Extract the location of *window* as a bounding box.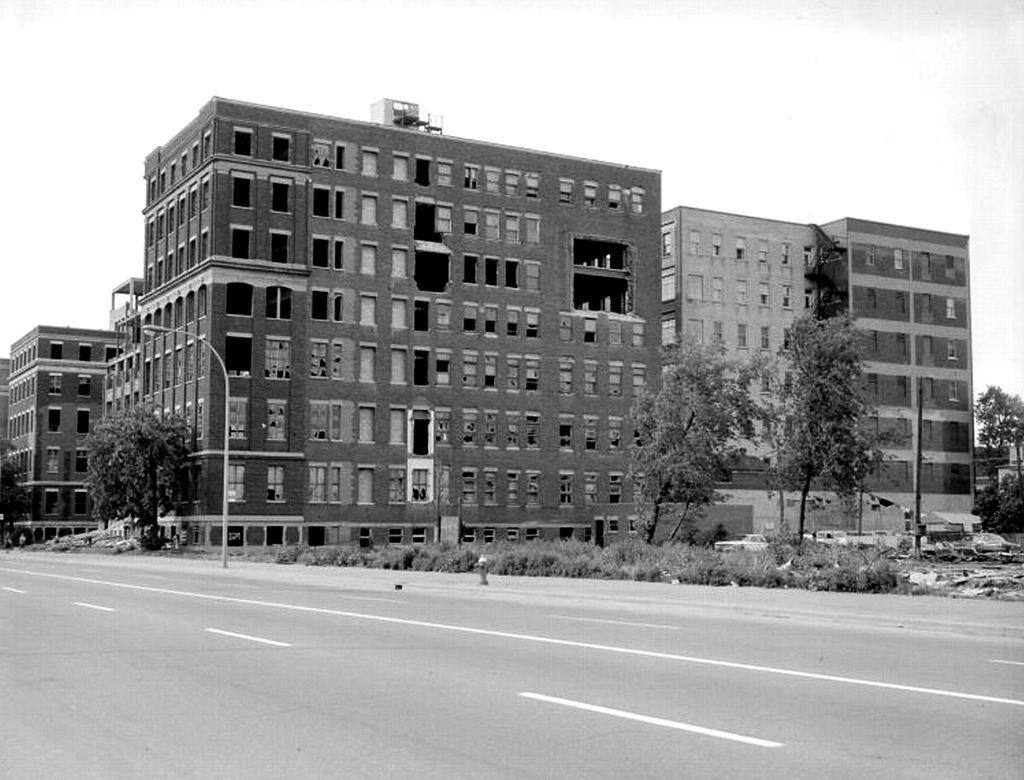
361,240,379,277.
